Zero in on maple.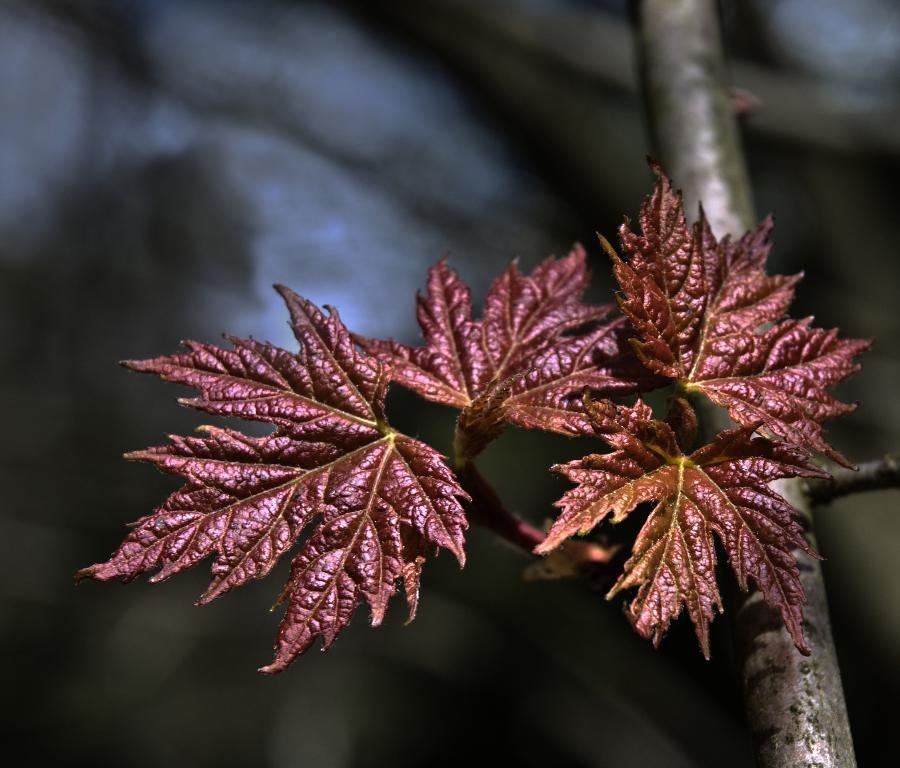
Zeroed in: box(78, 282, 469, 675).
